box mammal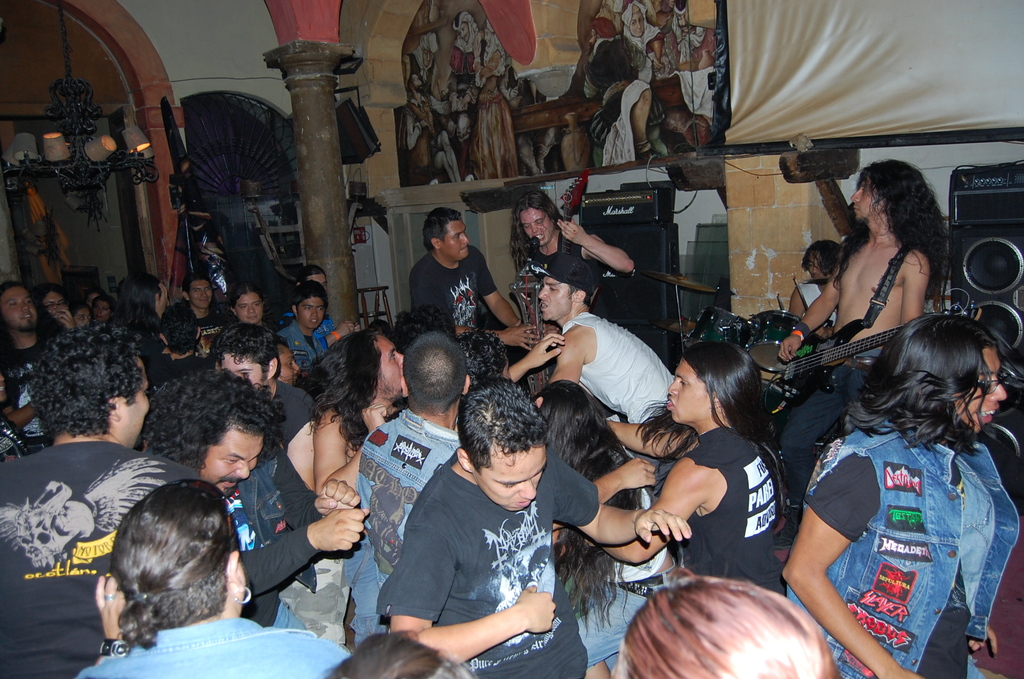
[579,19,644,163]
